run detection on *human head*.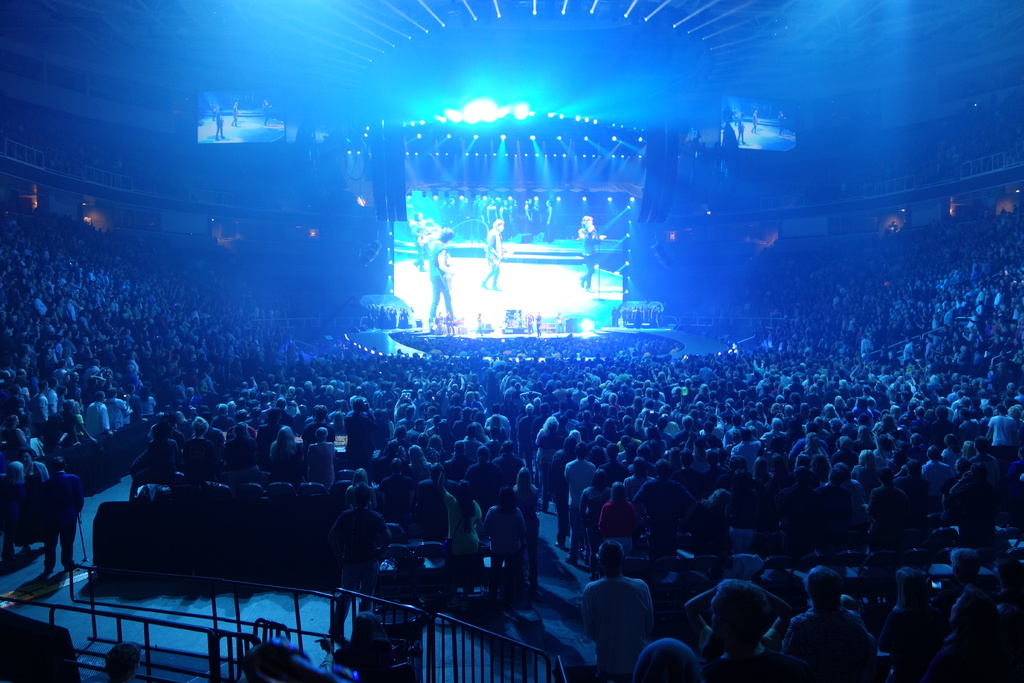
Result: detection(147, 422, 166, 437).
